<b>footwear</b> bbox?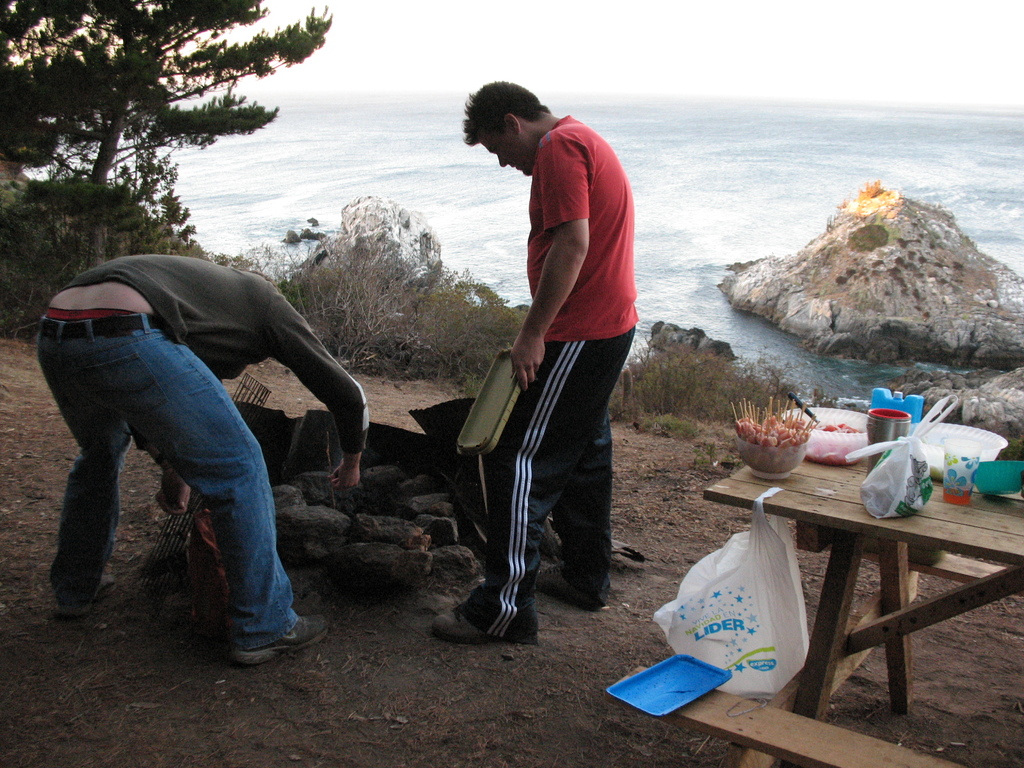
(232, 610, 334, 666)
